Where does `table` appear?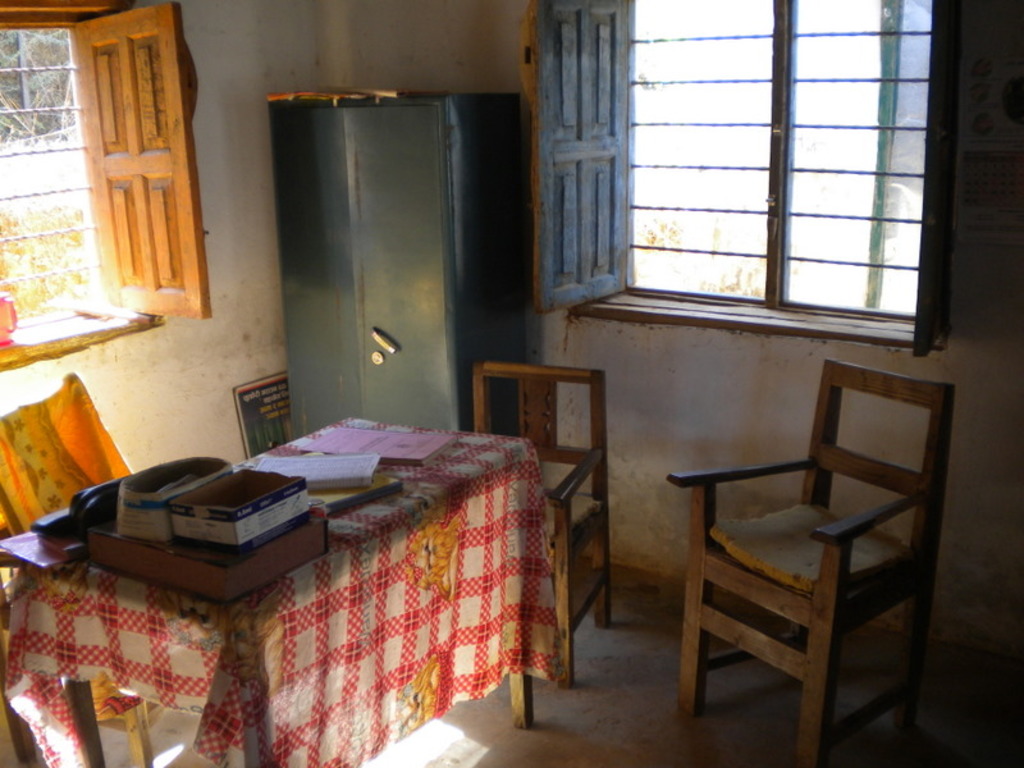
Appears at {"left": 35, "top": 429, "right": 586, "bottom": 748}.
